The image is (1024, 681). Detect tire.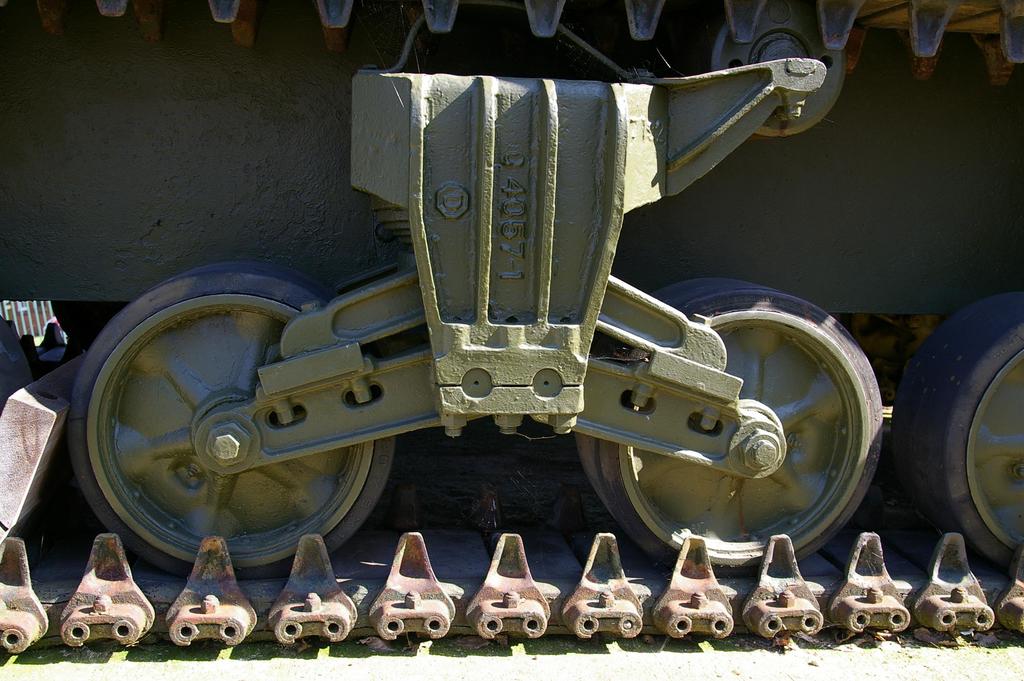
Detection: Rect(907, 274, 1023, 577).
